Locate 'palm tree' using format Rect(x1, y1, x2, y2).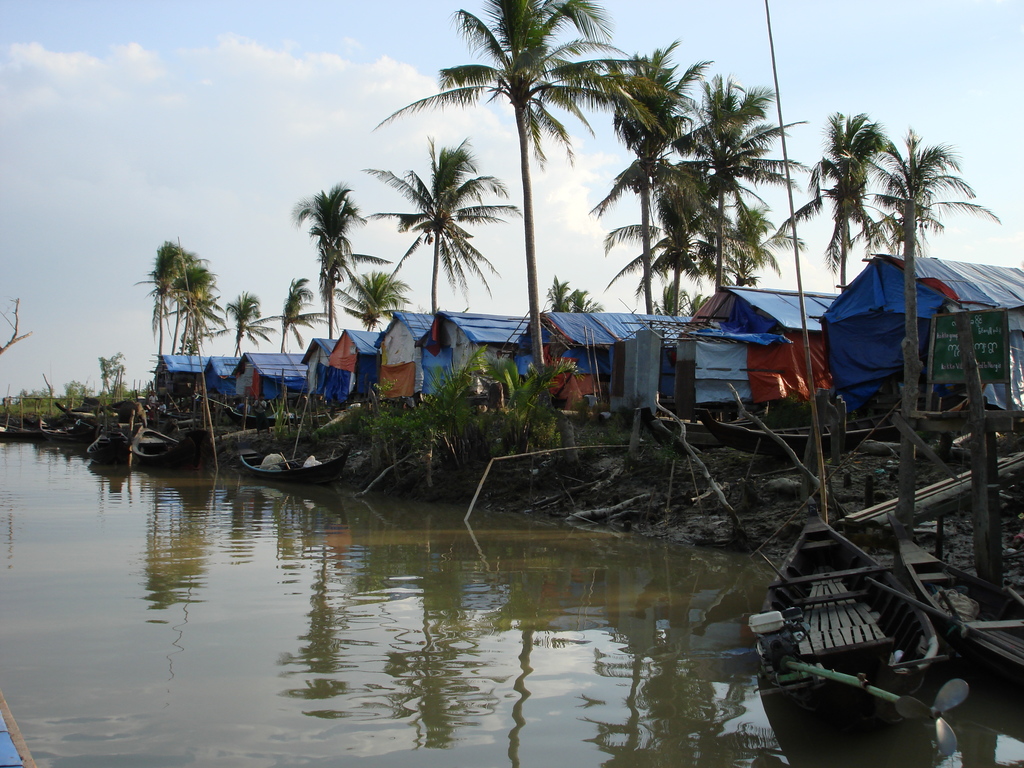
Rect(717, 193, 812, 284).
